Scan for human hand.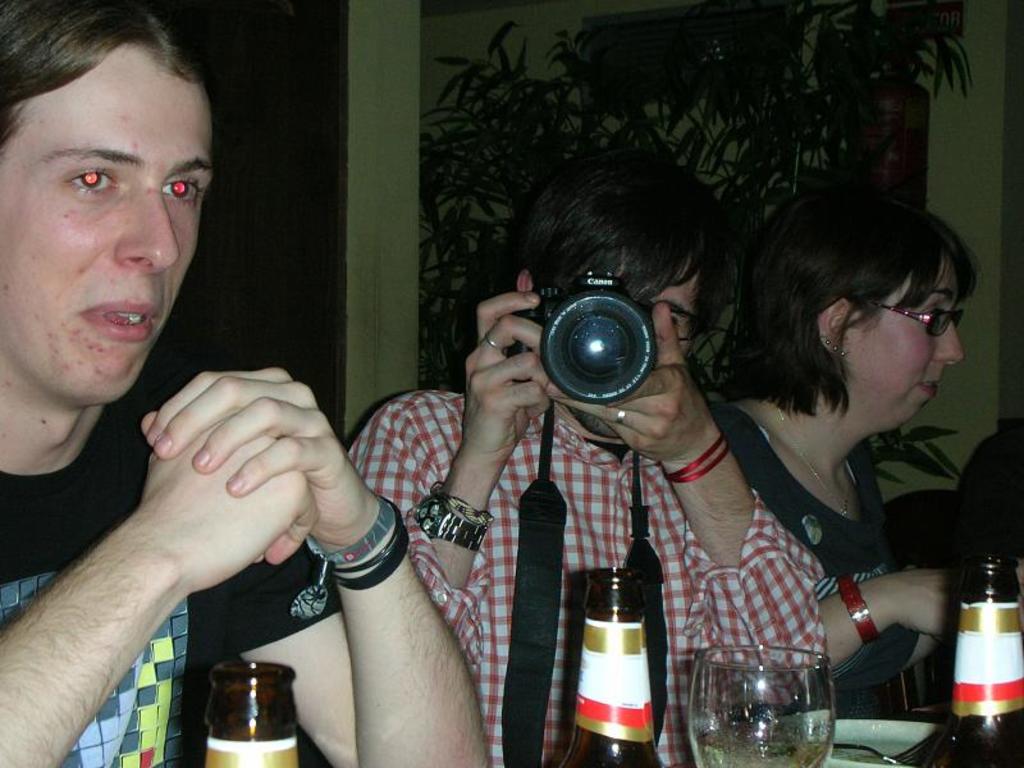
Scan result: crop(133, 408, 319, 593).
